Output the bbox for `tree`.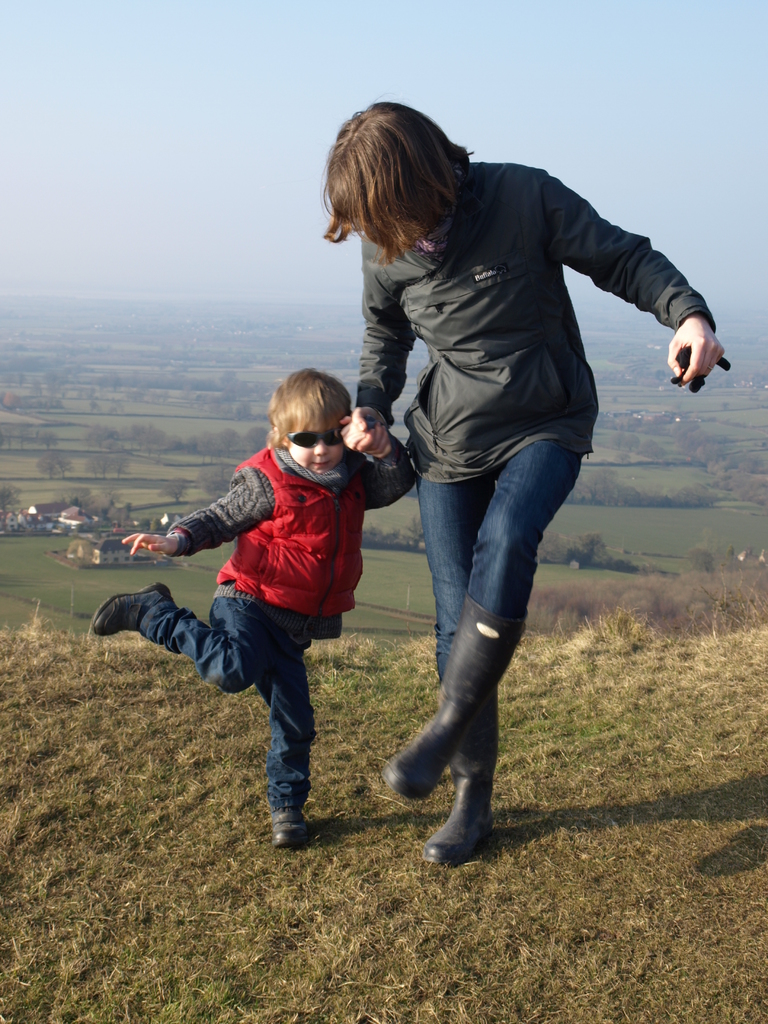
crop(57, 481, 93, 510).
